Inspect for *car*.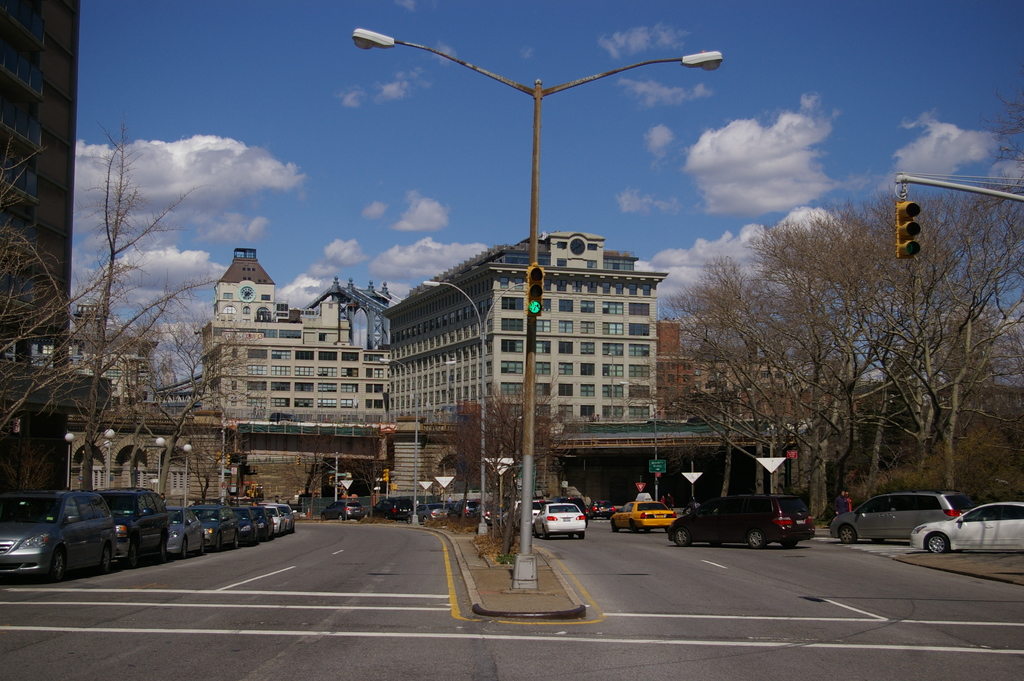
Inspection: region(668, 492, 813, 548).
